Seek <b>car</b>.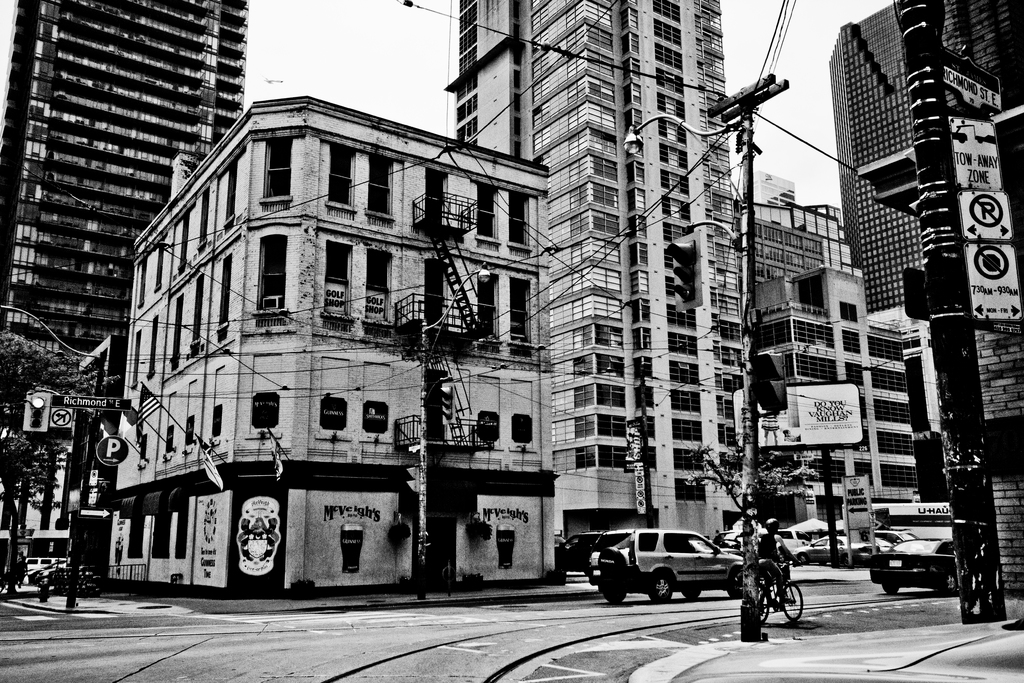
785/527/808/552.
